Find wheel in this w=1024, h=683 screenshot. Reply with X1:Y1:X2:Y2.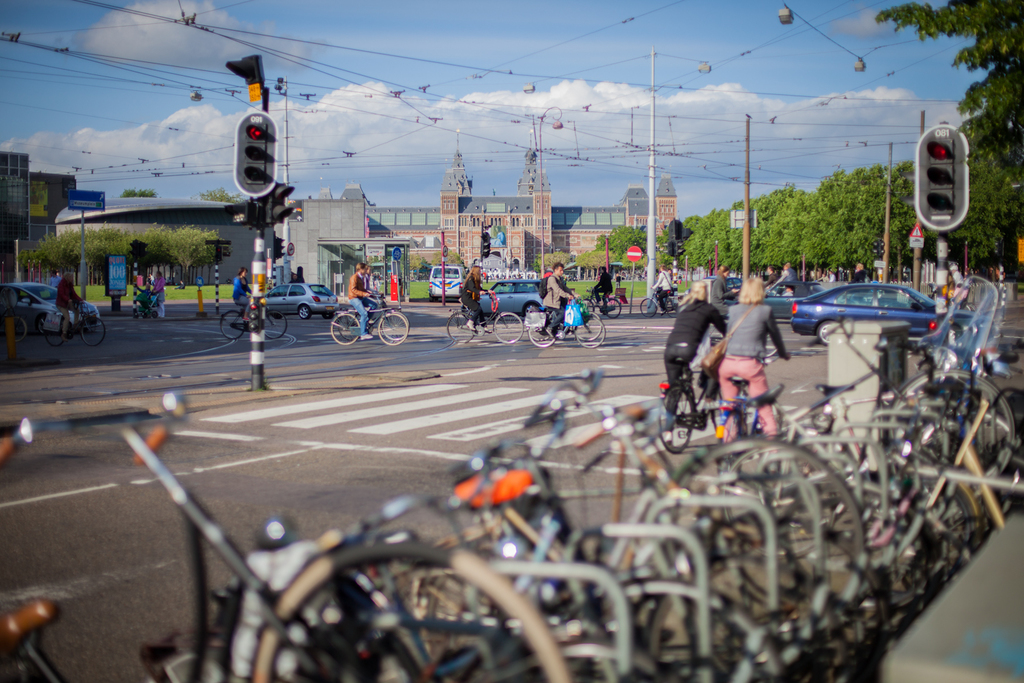
585:299:595:314.
